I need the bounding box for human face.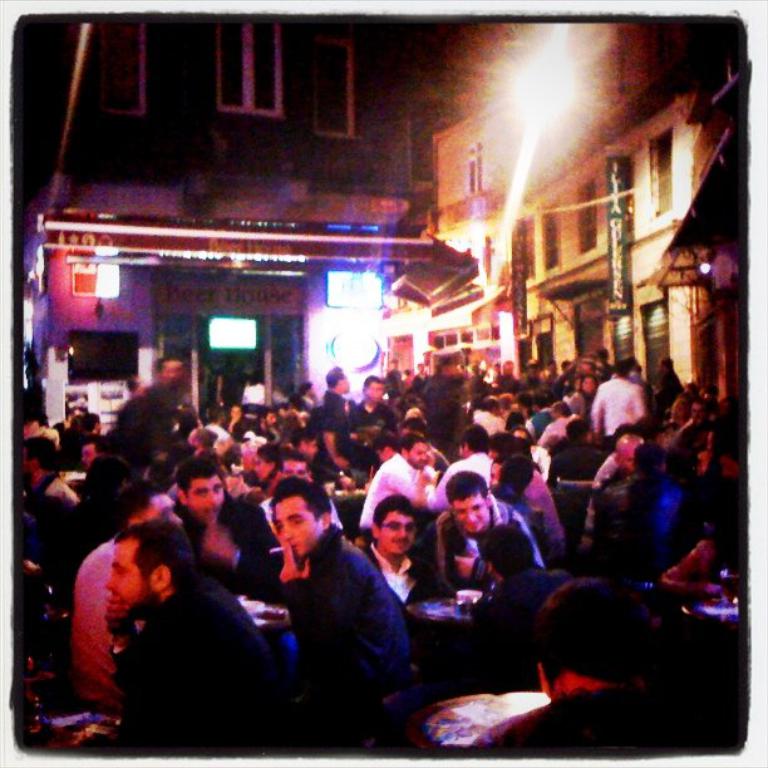
Here it is: {"x1": 378, "y1": 511, "x2": 417, "y2": 558}.
